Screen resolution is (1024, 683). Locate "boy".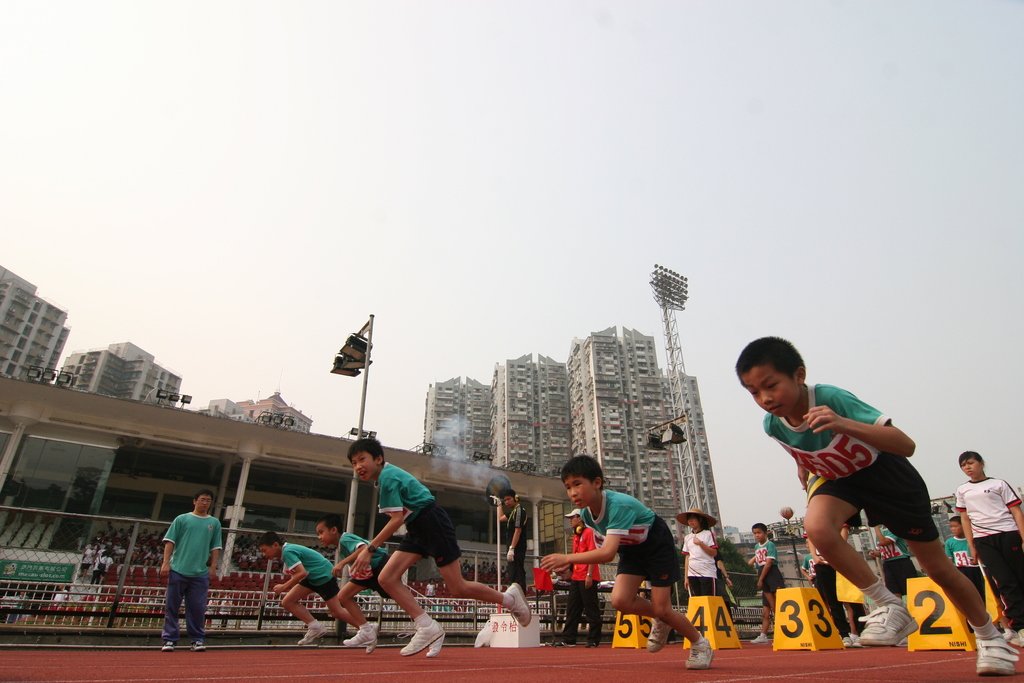
bbox=(552, 511, 605, 646).
